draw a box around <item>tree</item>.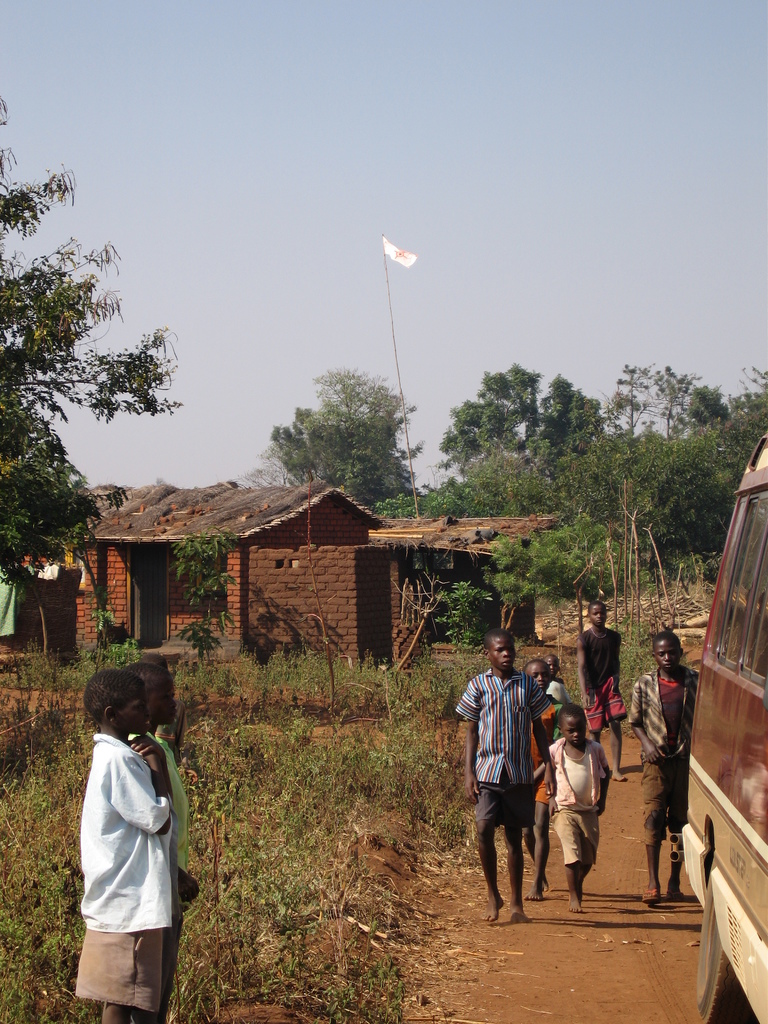
crop(569, 347, 767, 569).
